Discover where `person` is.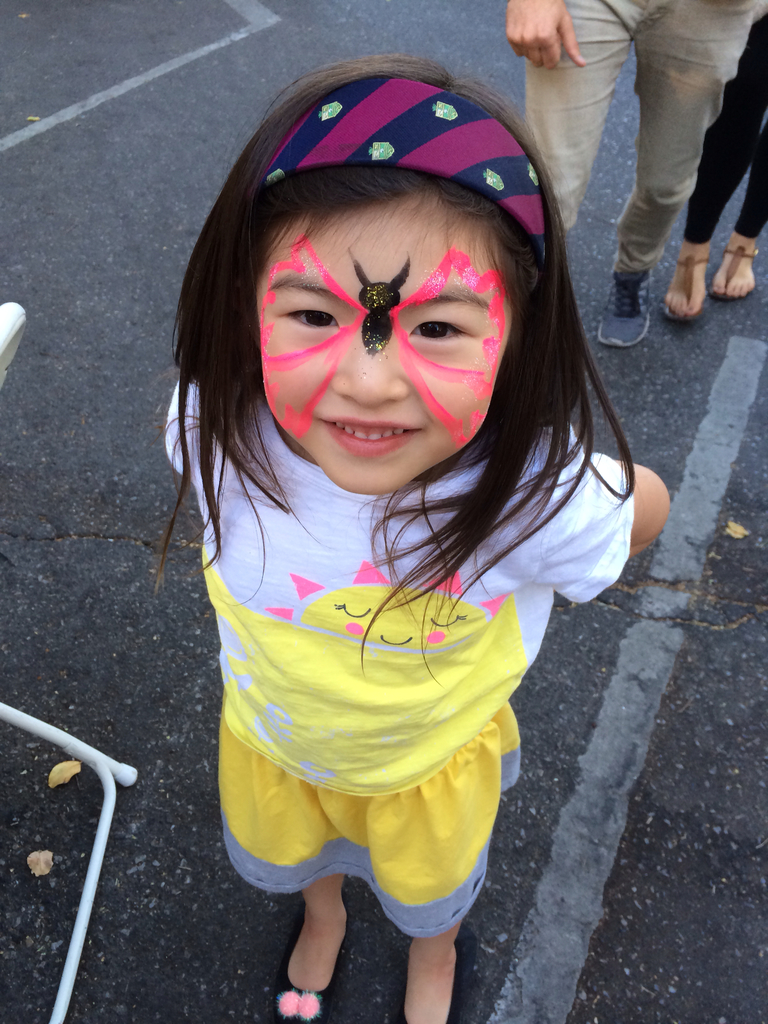
Discovered at box(481, 0, 757, 356).
